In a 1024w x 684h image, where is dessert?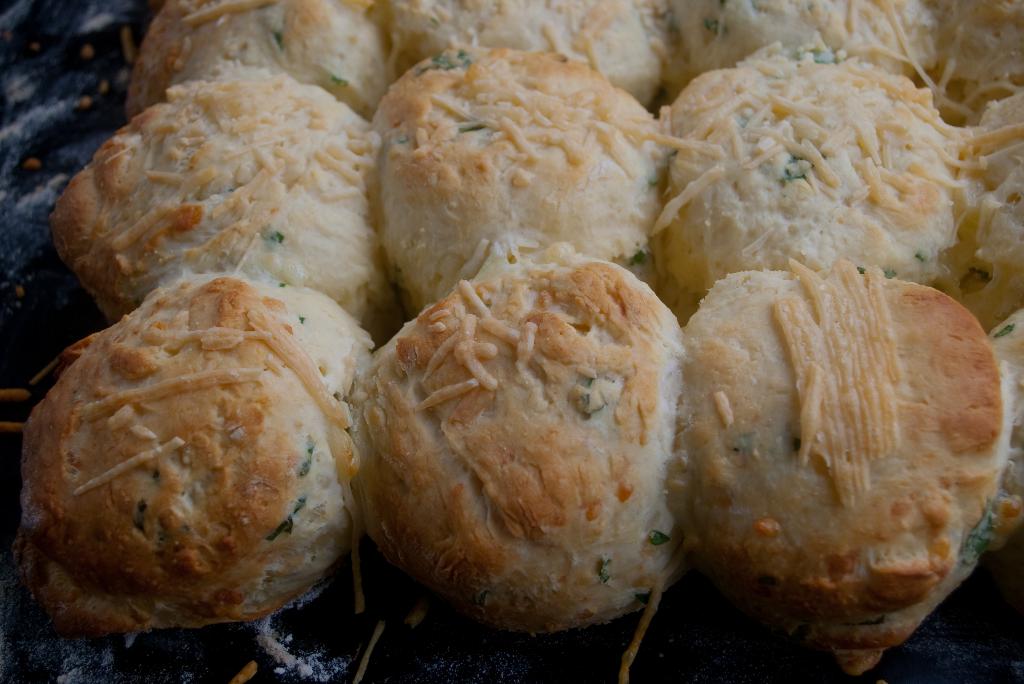
left=660, top=49, right=960, bottom=296.
